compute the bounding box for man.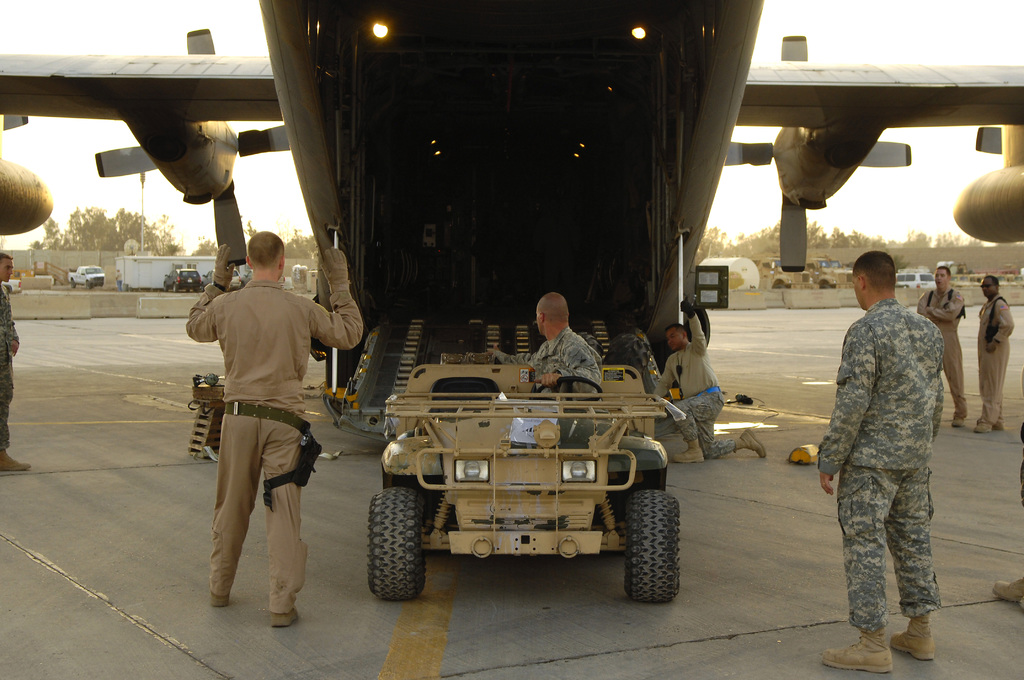
select_region(819, 234, 961, 654).
